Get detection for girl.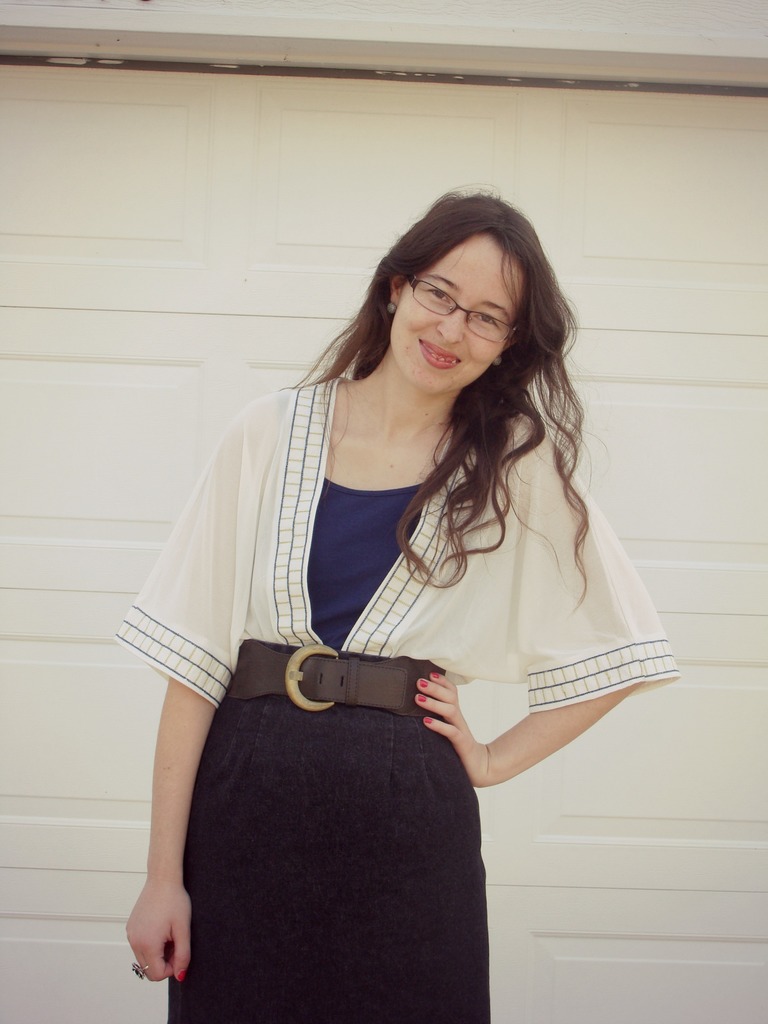
Detection: [left=120, top=187, right=682, bottom=1023].
